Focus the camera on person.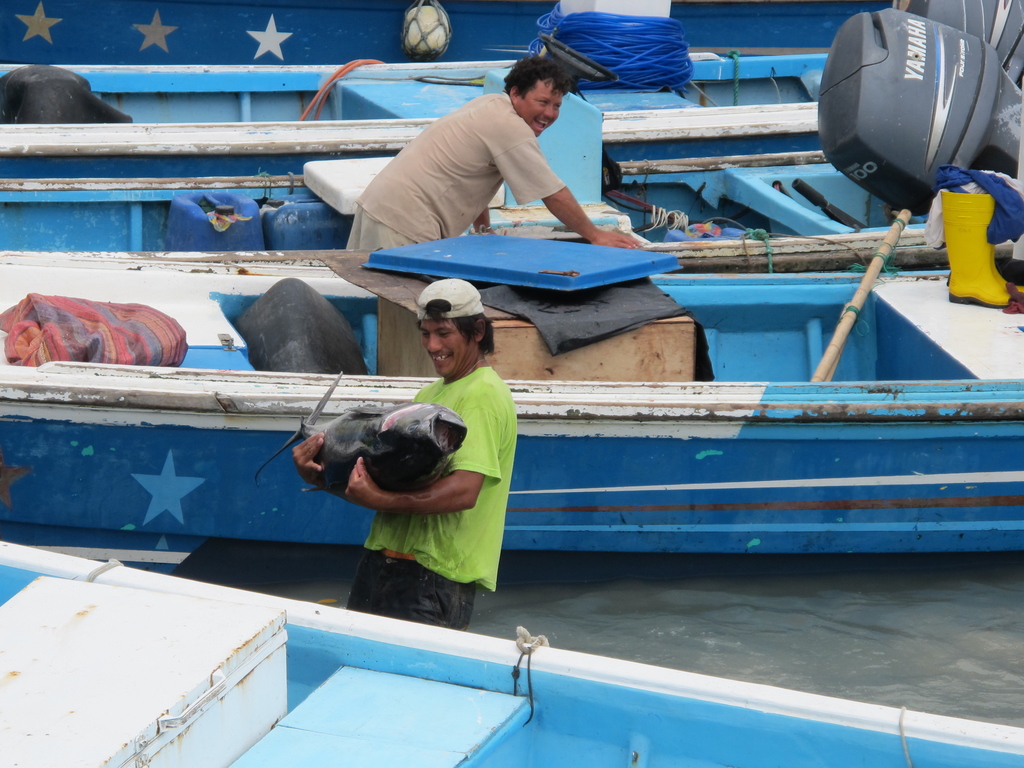
Focus region: box=[341, 53, 626, 245].
